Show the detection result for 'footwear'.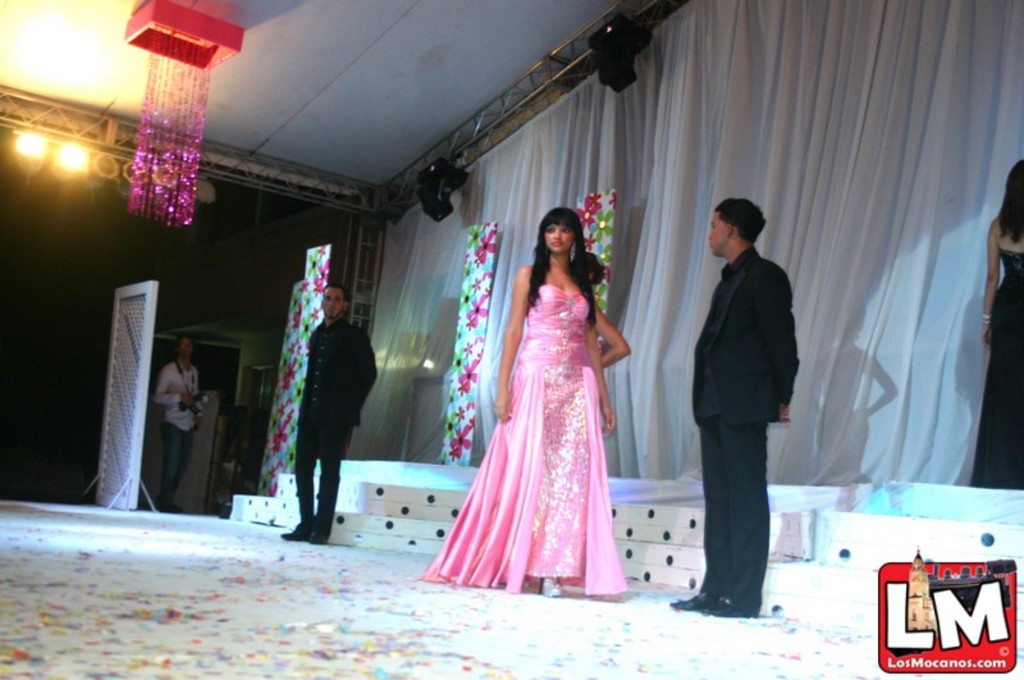
box(539, 571, 561, 599).
